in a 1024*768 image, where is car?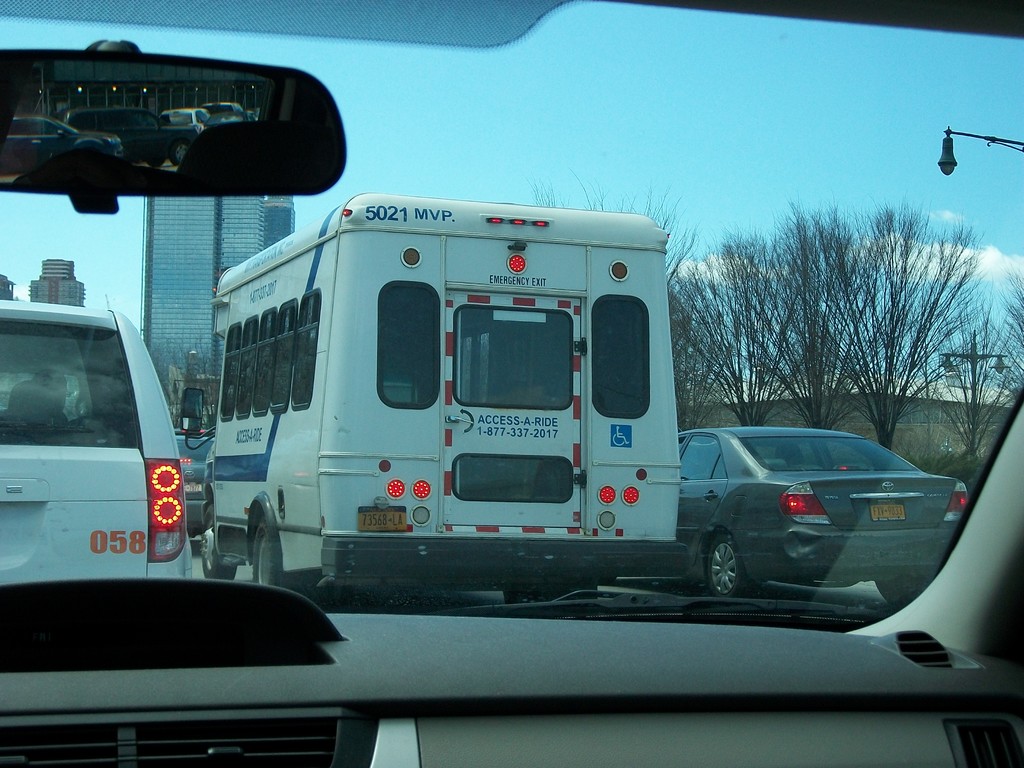
BBox(4, 4, 1023, 762).
